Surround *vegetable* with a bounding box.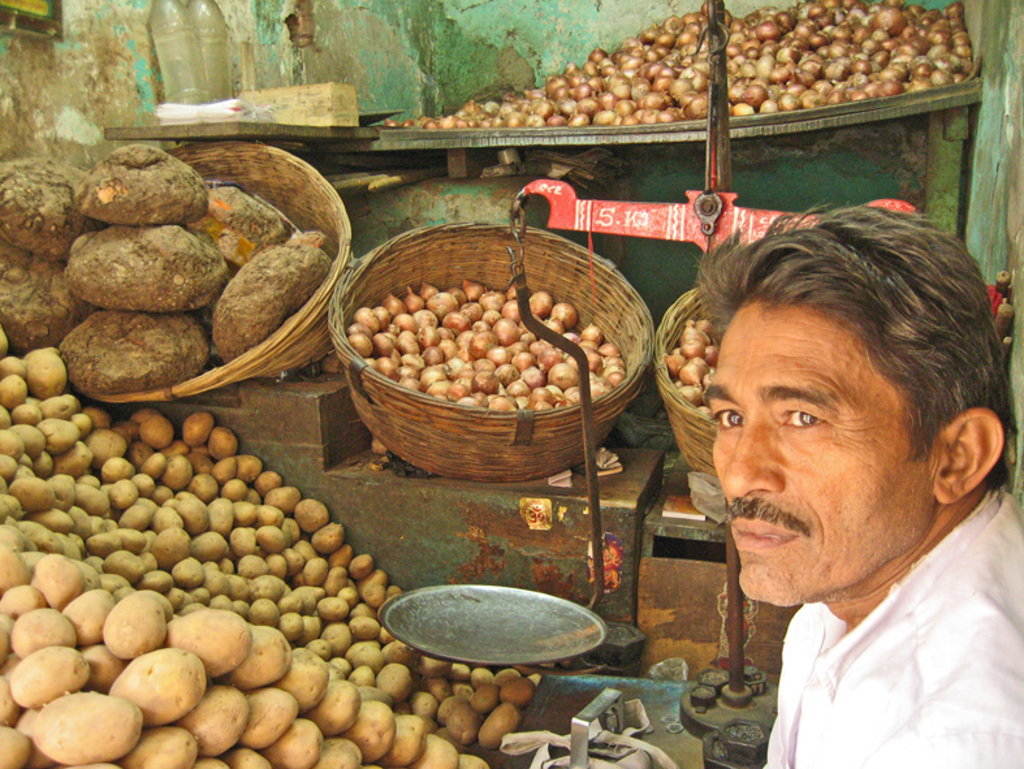
[373,625,405,647].
